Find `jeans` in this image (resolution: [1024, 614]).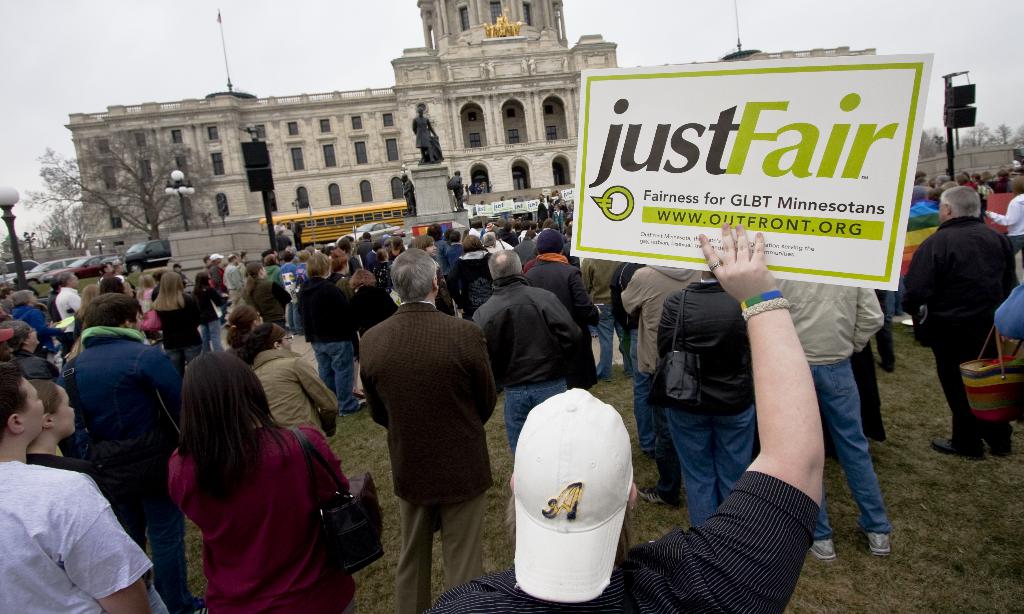
[501, 379, 567, 453].
